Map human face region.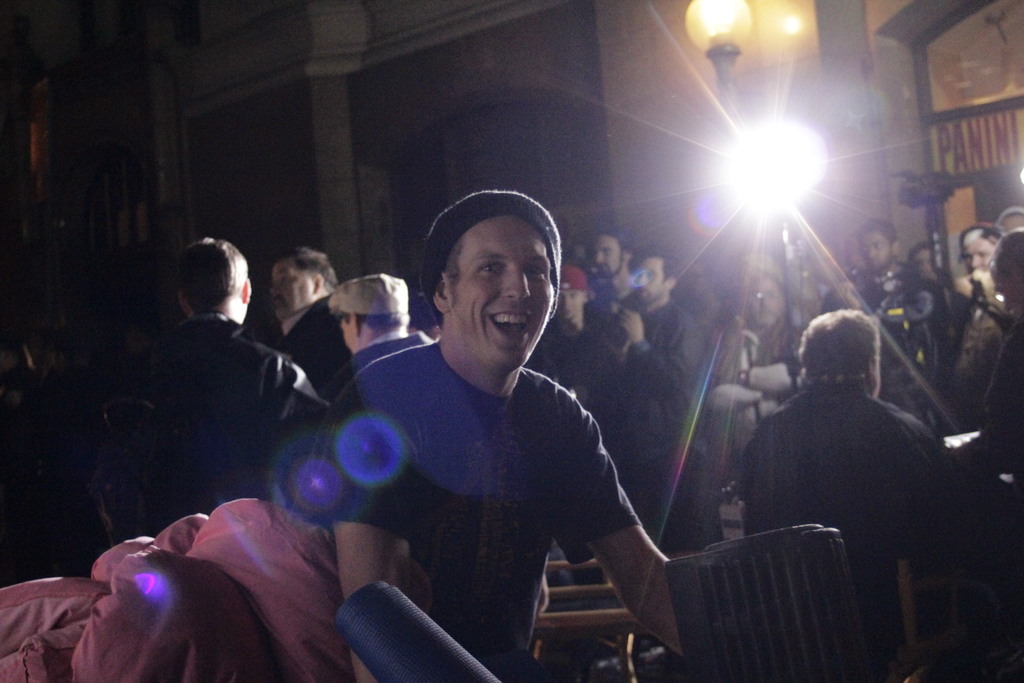
Mapped to locate(750, 278, 779, 322).
